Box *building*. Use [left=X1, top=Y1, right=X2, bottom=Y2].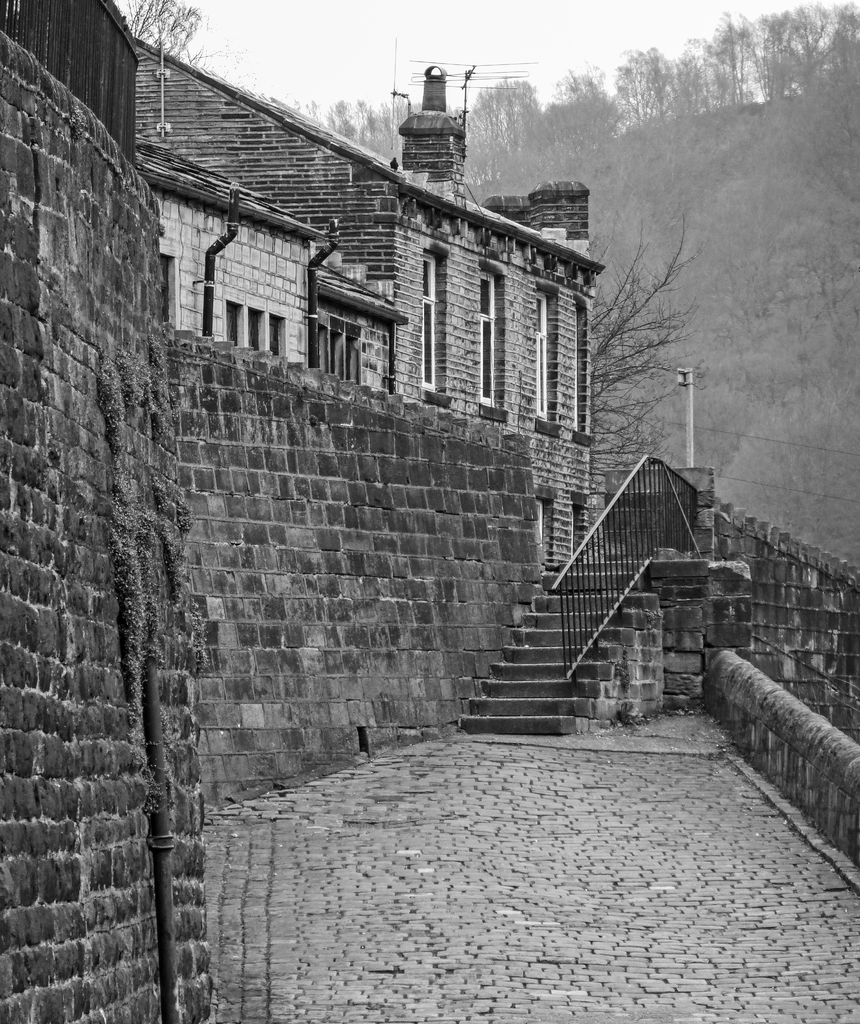
[left=0, top=0, right=603, bottom=1023].
